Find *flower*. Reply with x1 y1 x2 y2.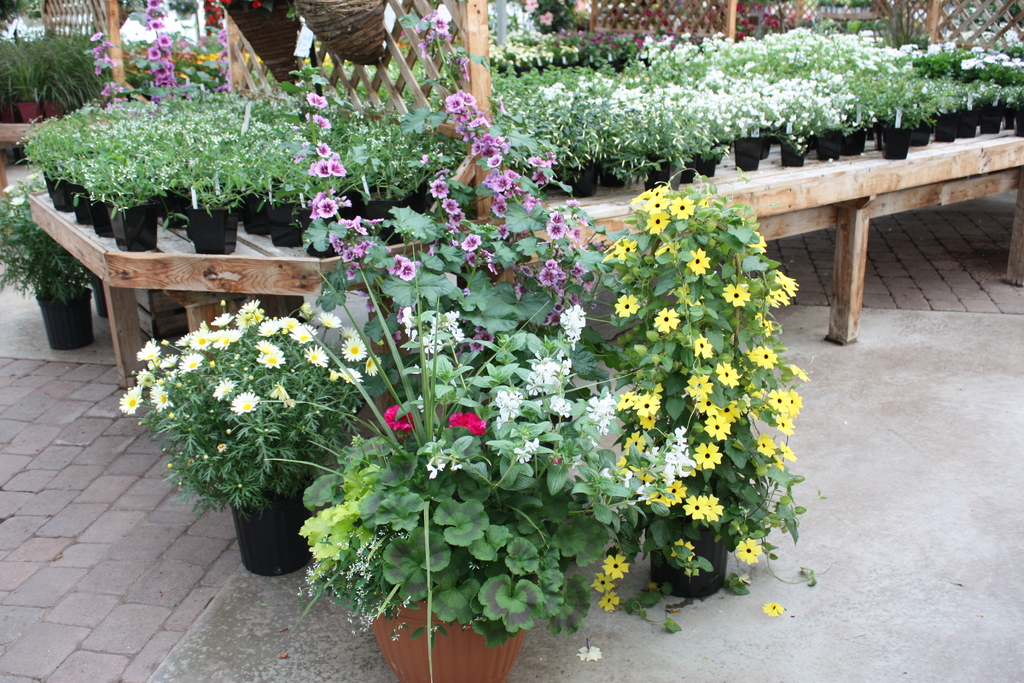
783 386 805 414.
